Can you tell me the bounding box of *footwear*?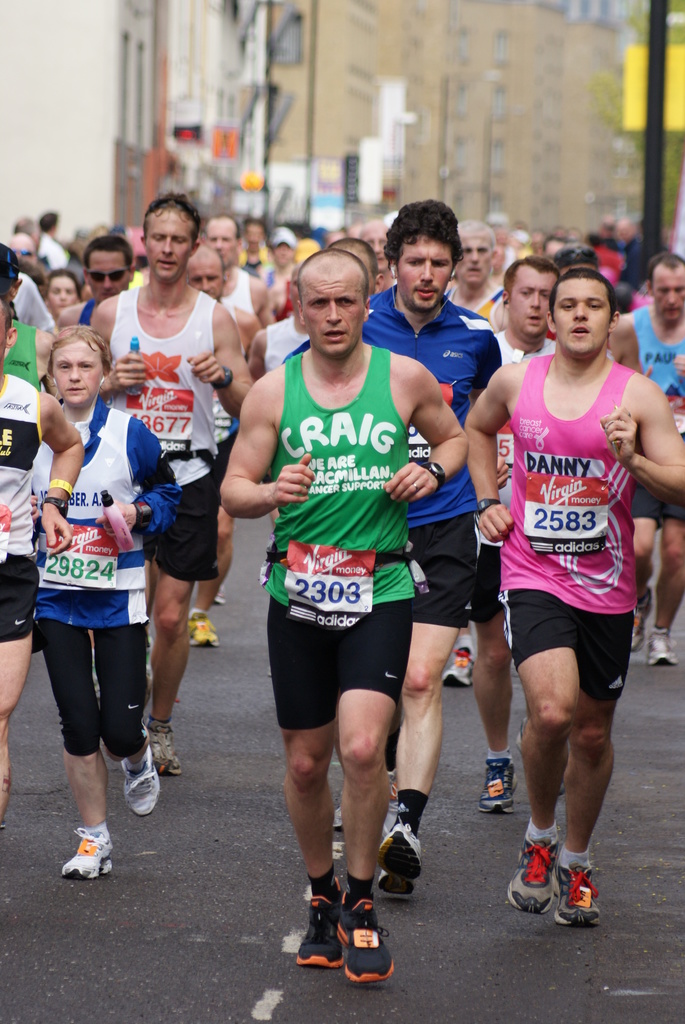
left=627, top=595, right=650, bottom=654.
